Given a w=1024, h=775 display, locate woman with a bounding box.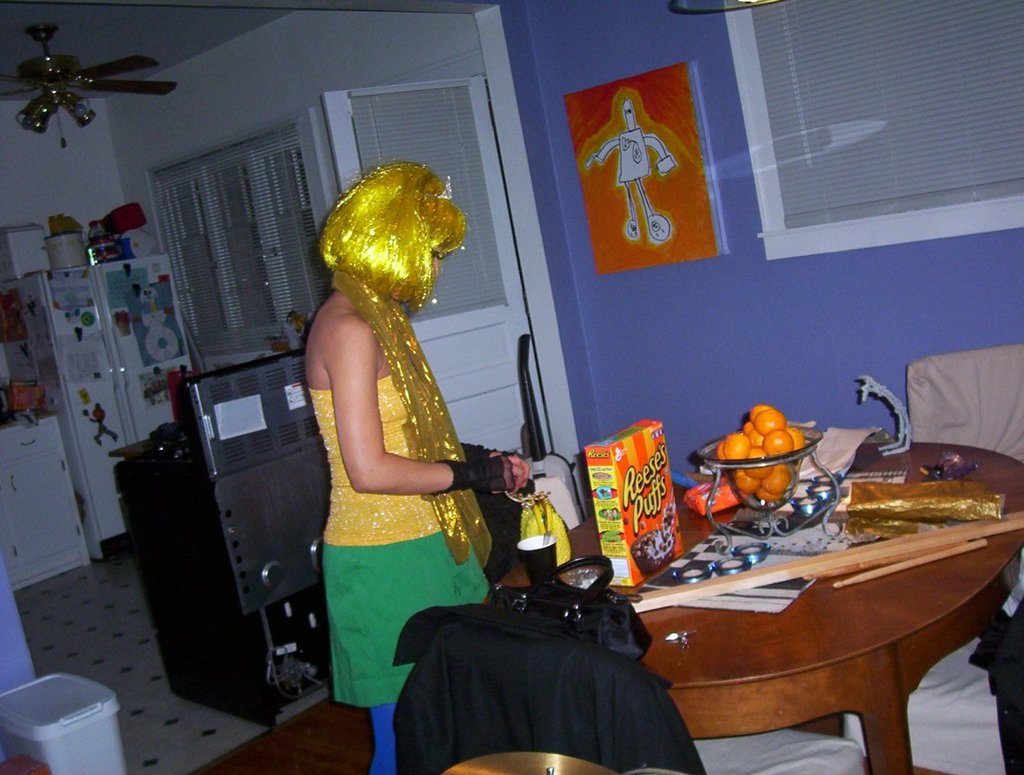
Located: [left=300, top=157, right=529, bottom=774].
